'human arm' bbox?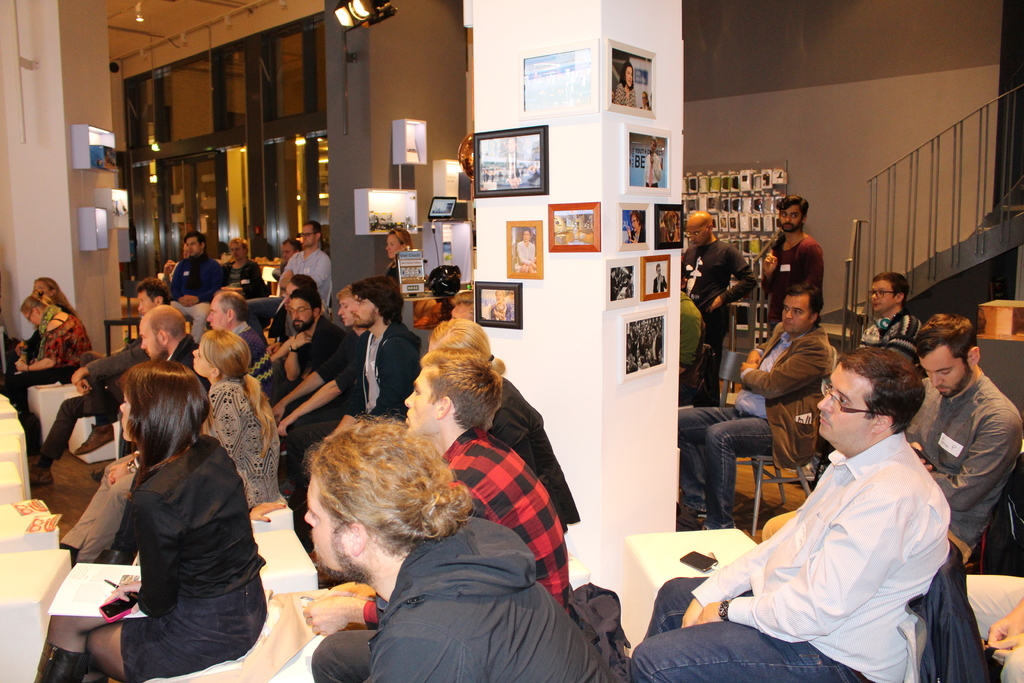
bbox=[14, 333, 75, 375]
